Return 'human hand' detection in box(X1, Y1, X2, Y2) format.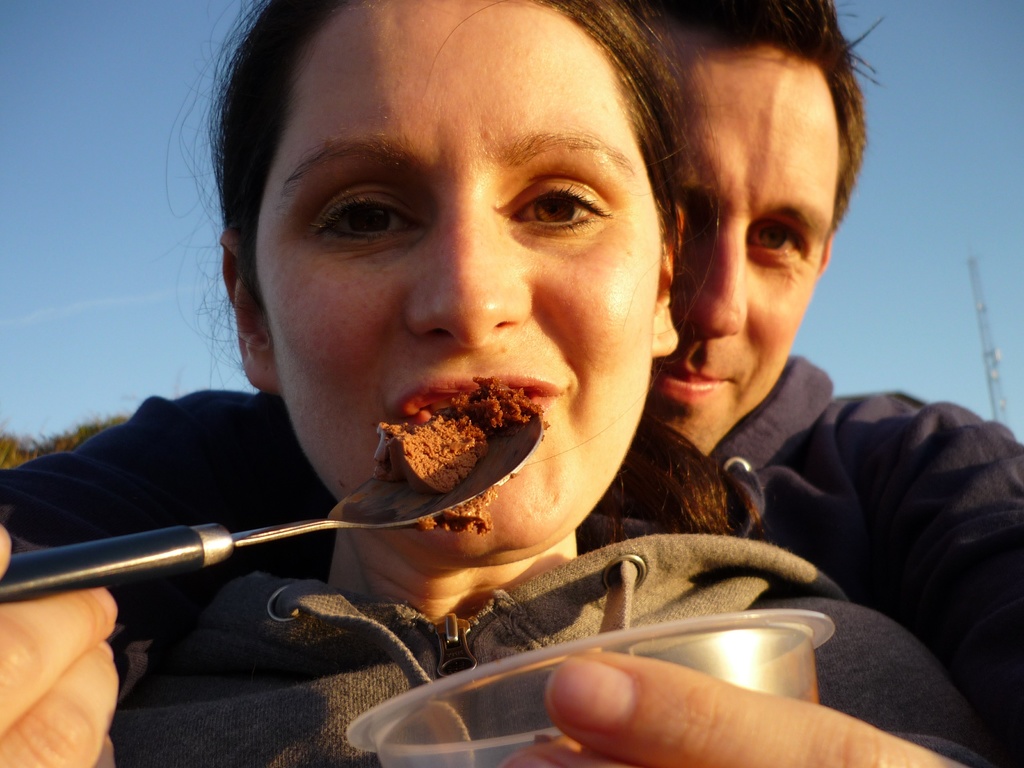
box(508, 638, 854, 766).
